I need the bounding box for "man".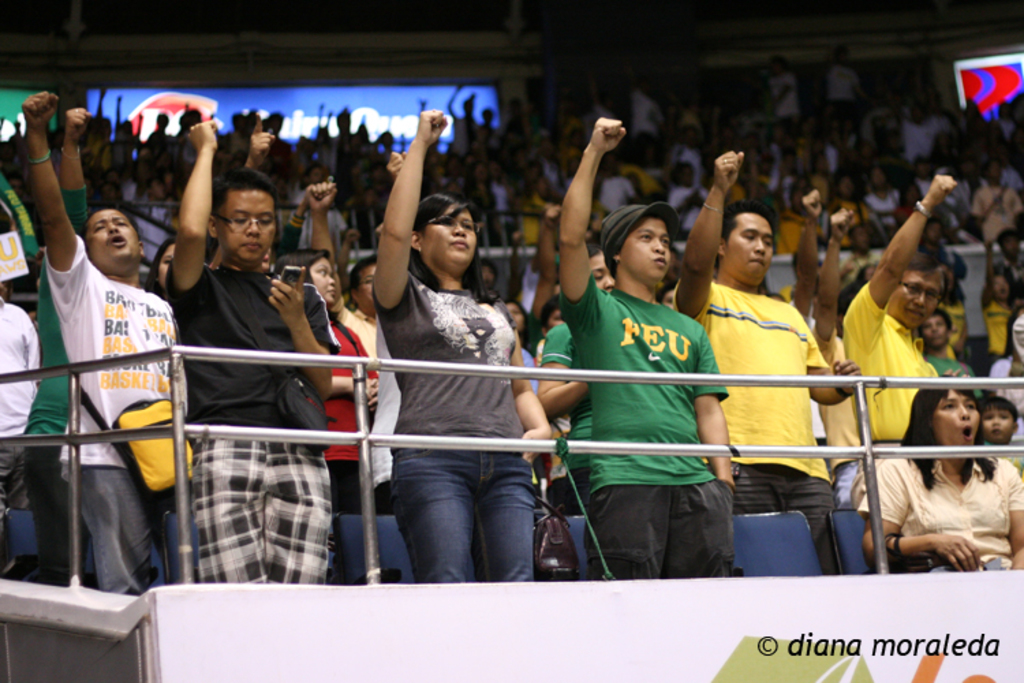
Here it is: crop(22, 145, 193, 627).
